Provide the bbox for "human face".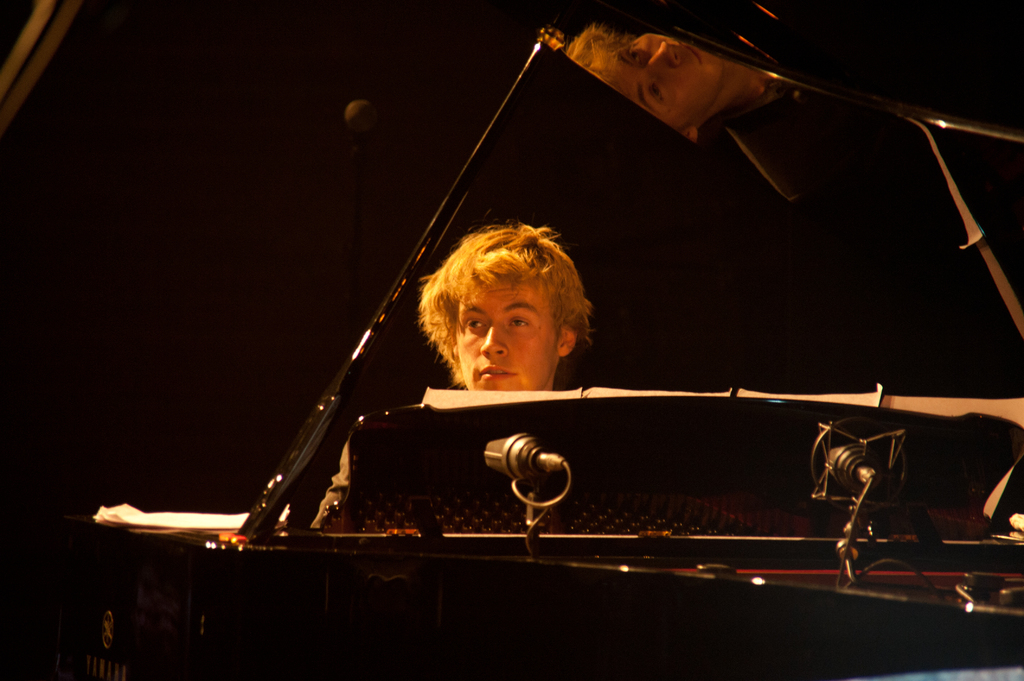
{"x1": 455, "y1": 278, "x2": 564, "y2": 392}.
